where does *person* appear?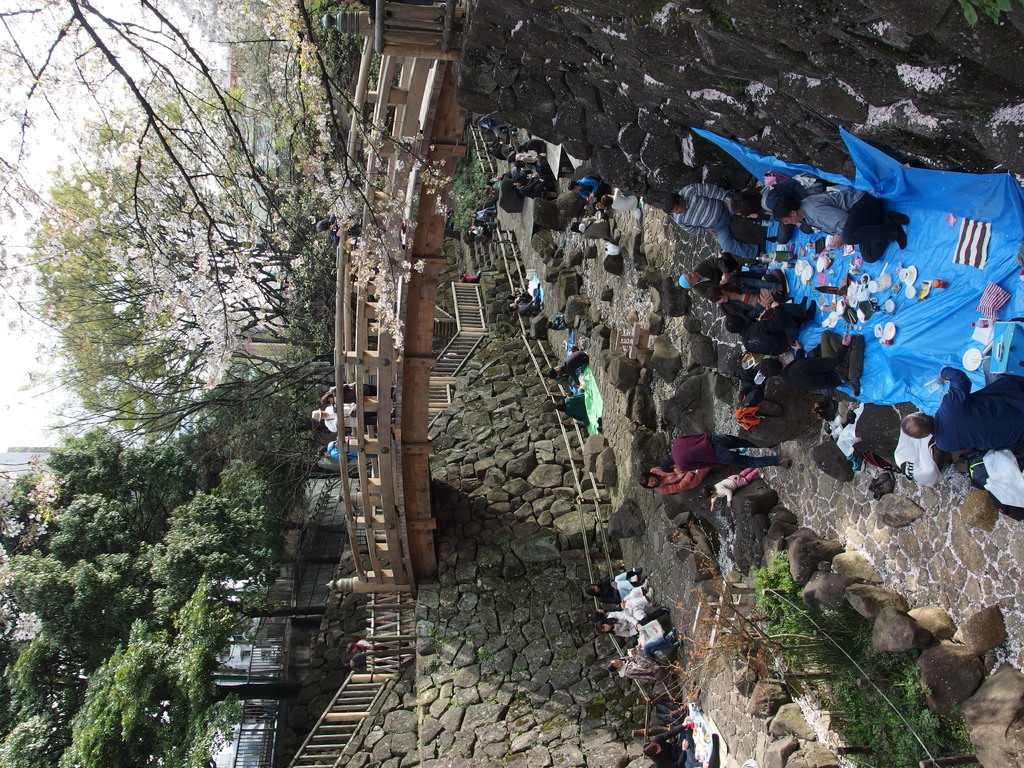
Appears at (x1=586, y1=569, x2=639, y2=604).
